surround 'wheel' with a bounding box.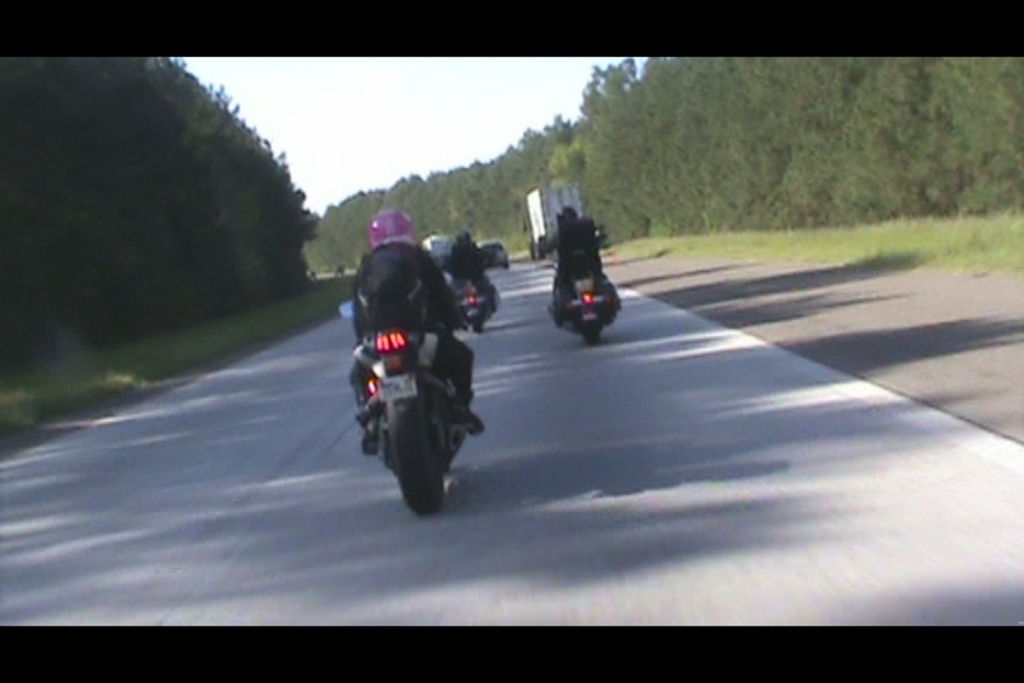
[left=579, top=310, right=603, bottom=347].
